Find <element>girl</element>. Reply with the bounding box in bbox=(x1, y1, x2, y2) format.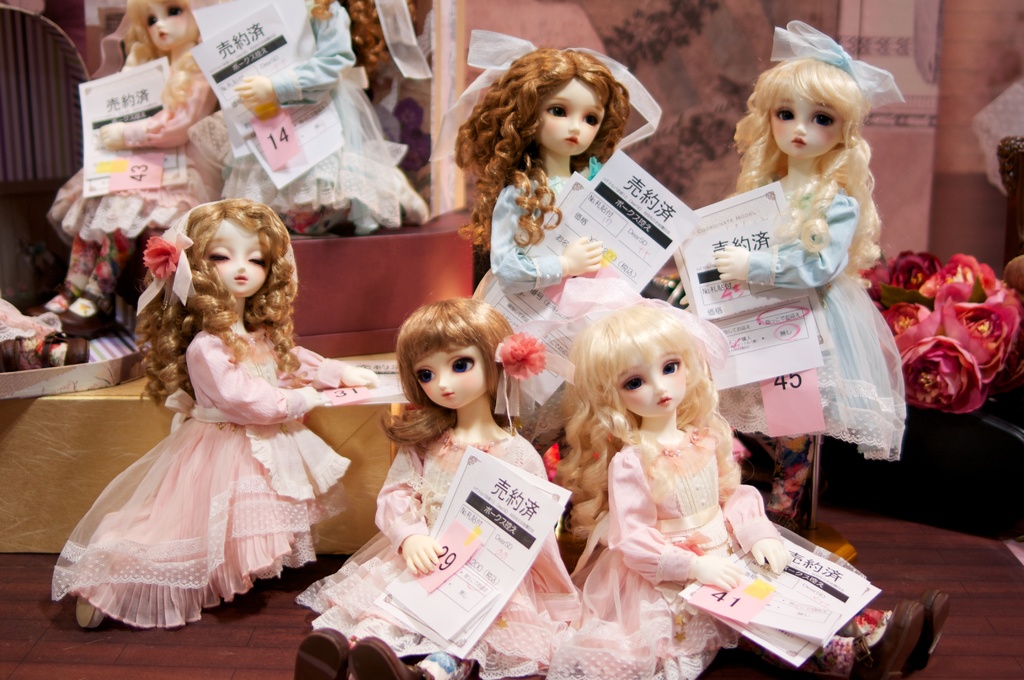
bbox=(660, 14, 910, 466).
